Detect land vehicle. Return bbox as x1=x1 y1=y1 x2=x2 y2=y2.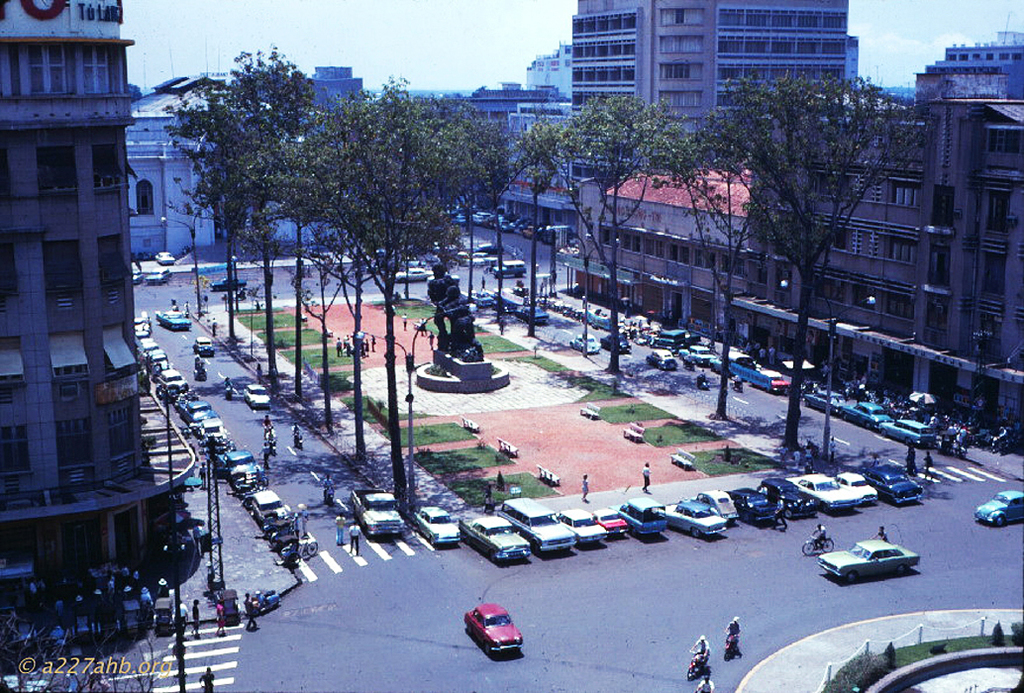
x1=682 y1=353 x2=699 y2=371.
